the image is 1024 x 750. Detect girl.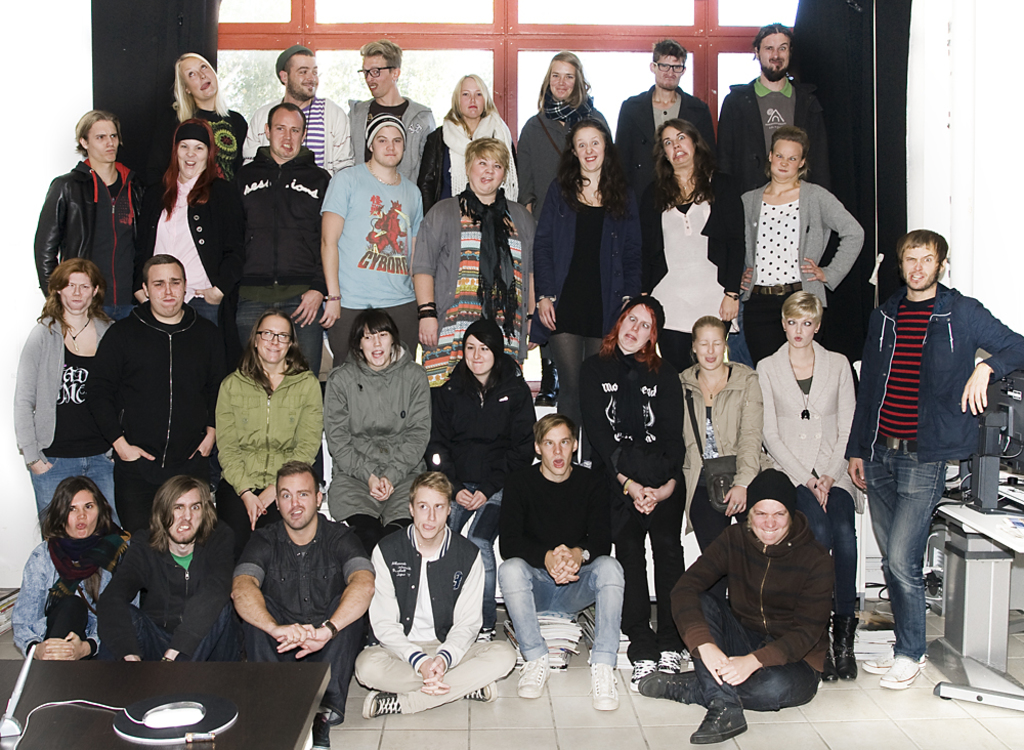
Detection: <box>681,320,777,561</box>.
